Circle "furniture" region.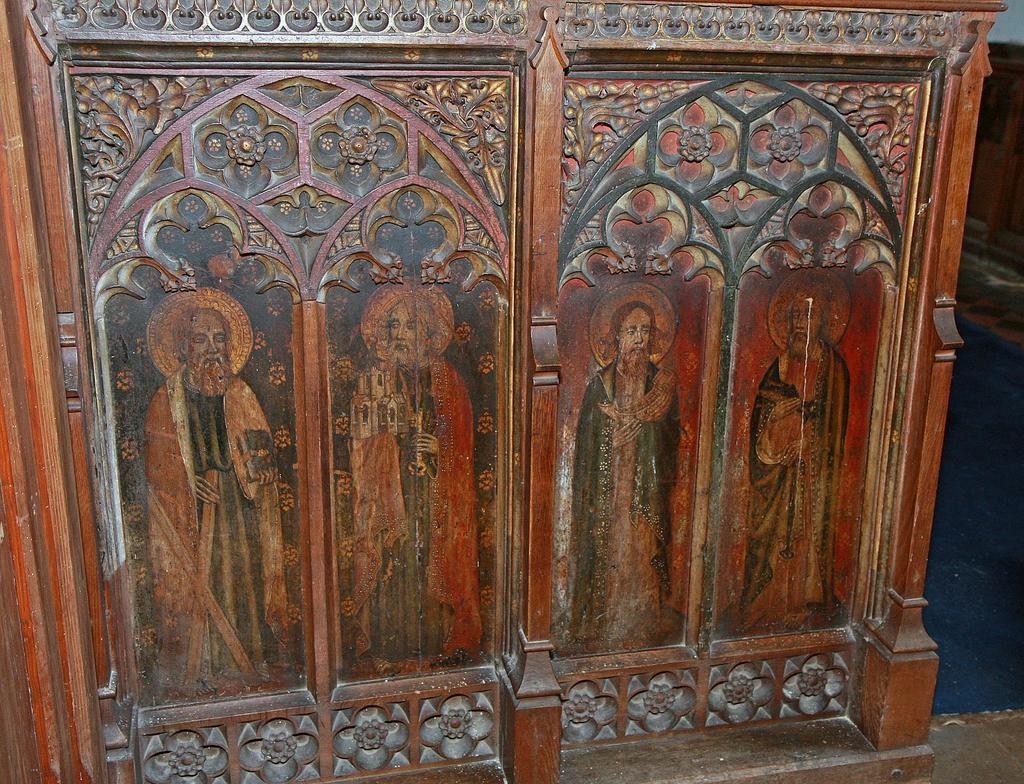
Region: x1=0 y1=0 x2=1011 y2=783.
